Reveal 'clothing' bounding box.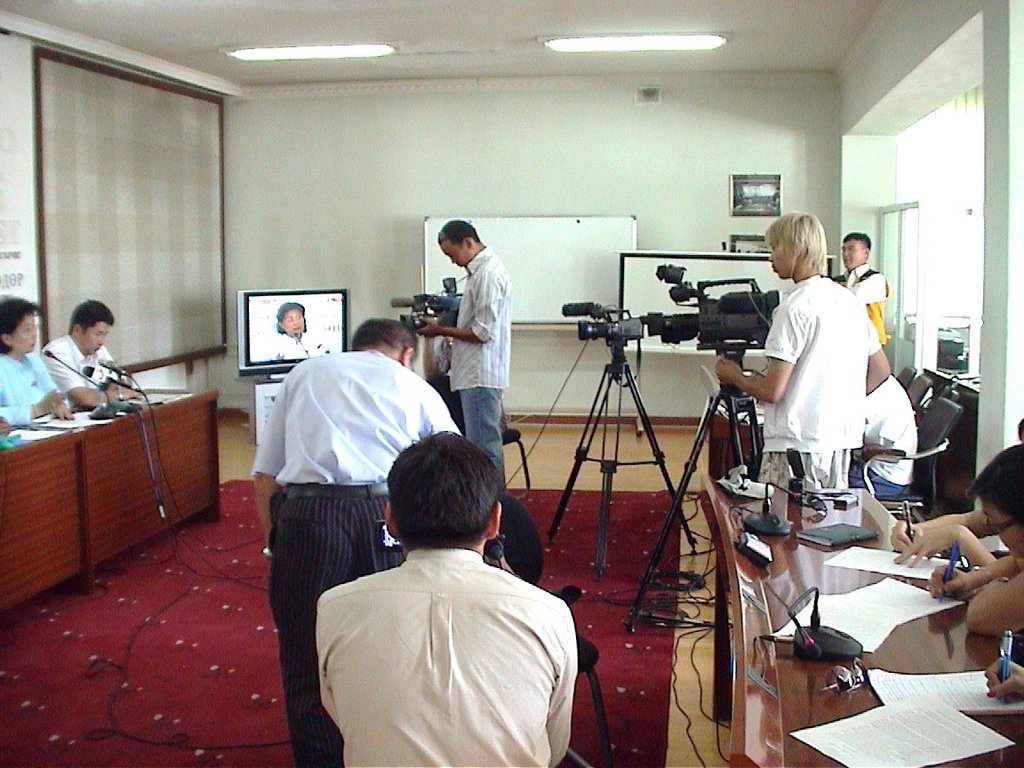
Revealed: x1=860 y1=372 x2=925 y2=490.
